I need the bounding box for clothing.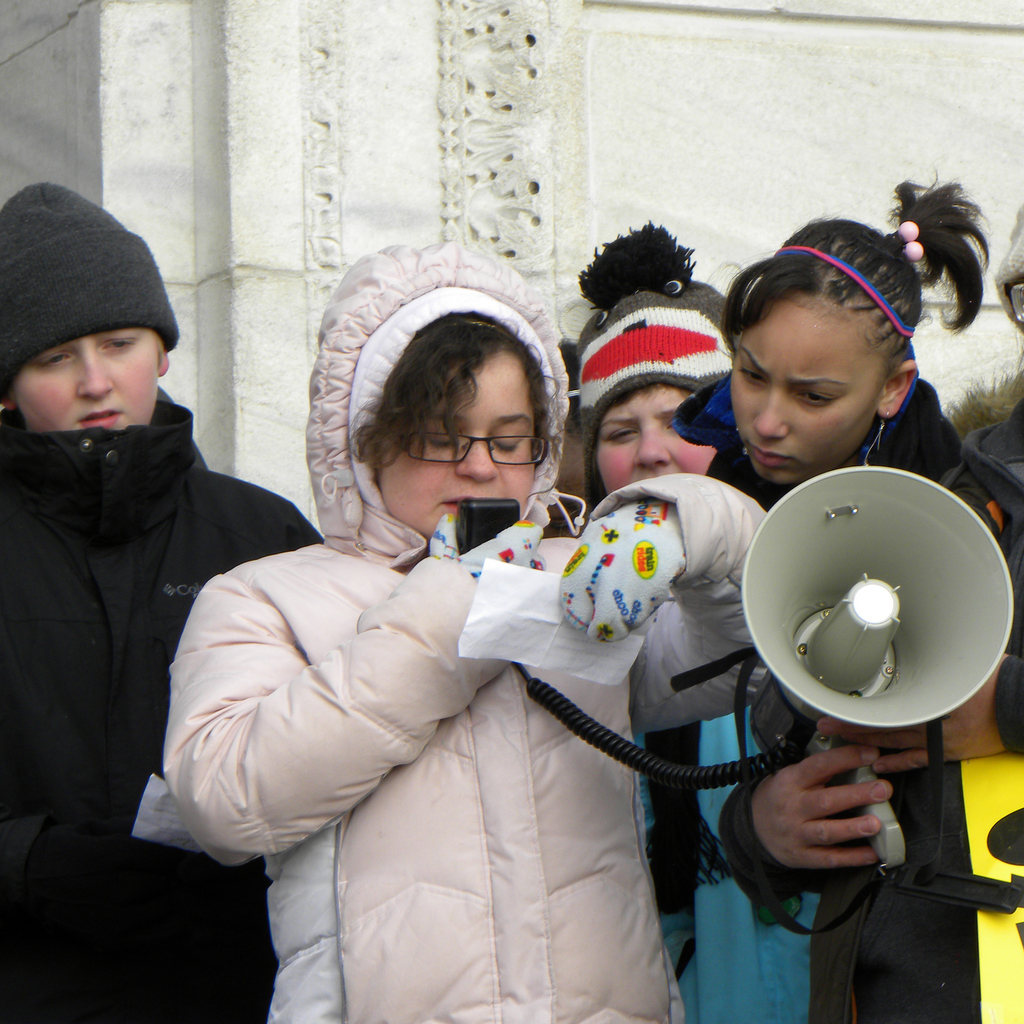
Here it is: bbox=(129, 232, 710, 1020).
